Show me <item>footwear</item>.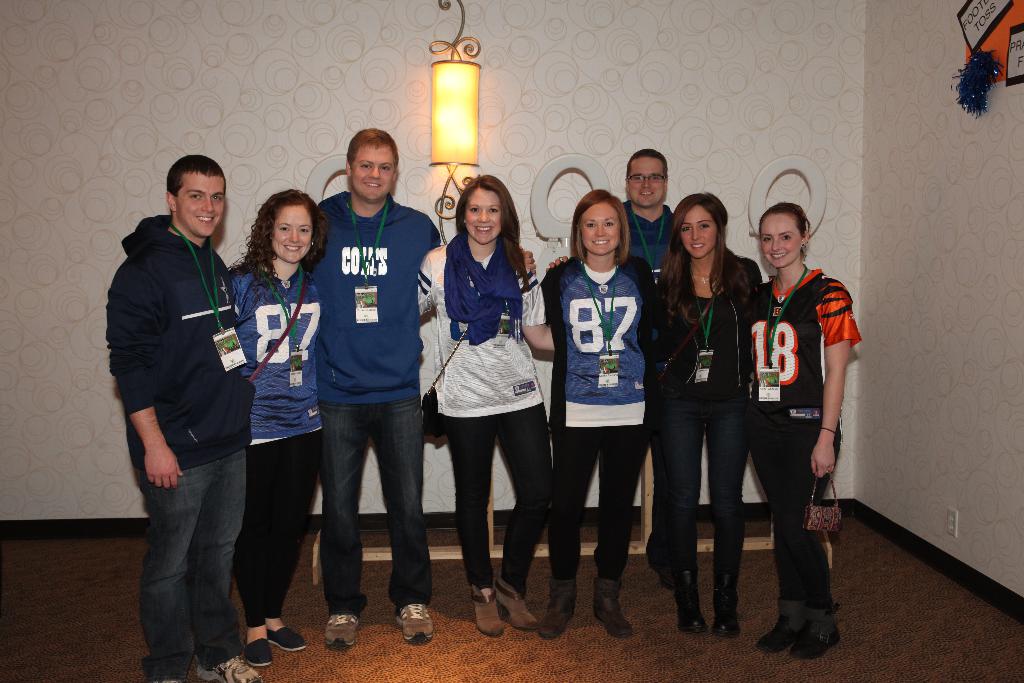
<item>footwear</item> is here: 756,595,803,655.
